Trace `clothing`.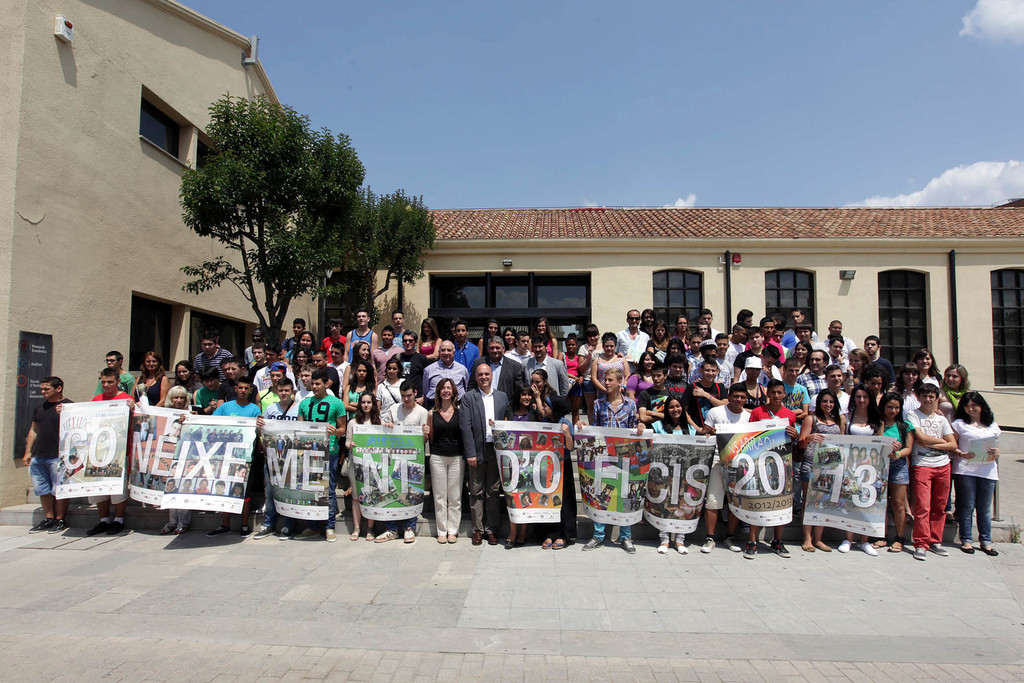
Traced to 369 378 407 427.
